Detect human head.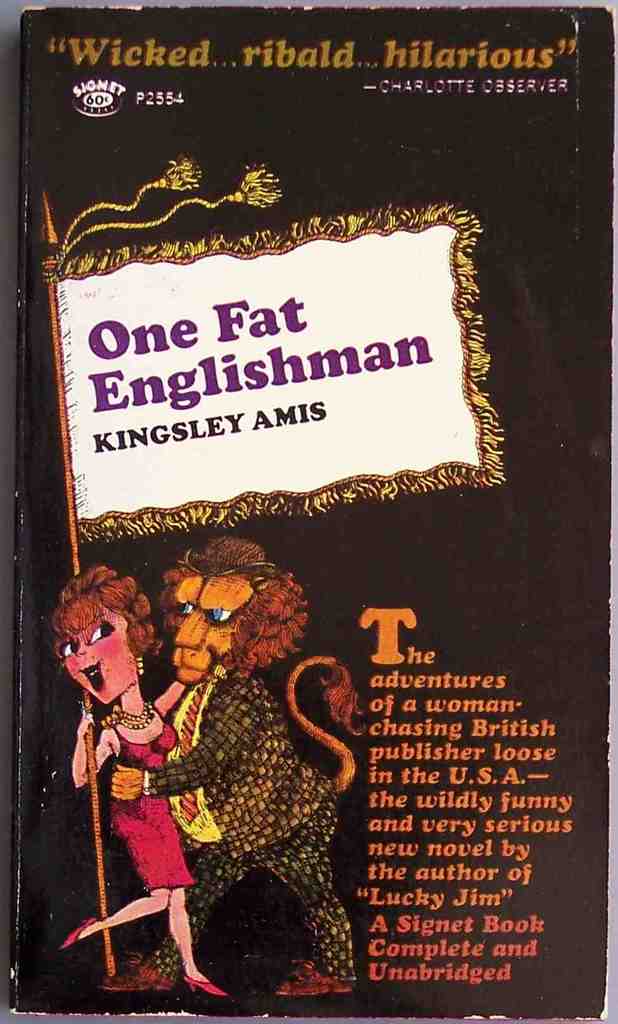
Detected at {"left": 156, "top": 540, "right": 308, "bottom": 686}.
